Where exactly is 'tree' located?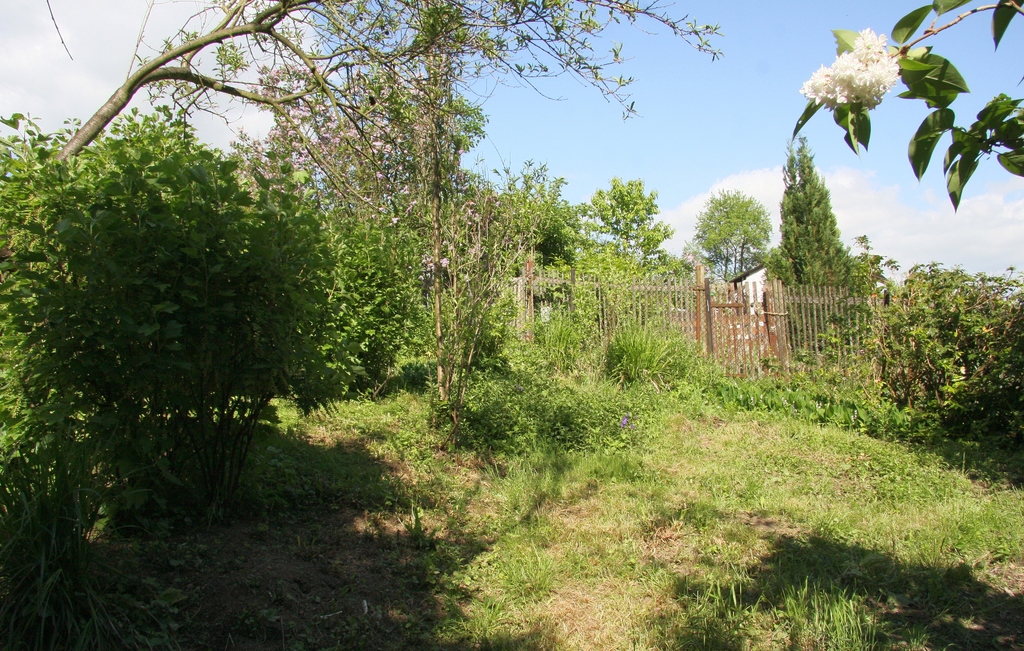
Its bounding box is left=27, top=95, right=343, bottom=543.
